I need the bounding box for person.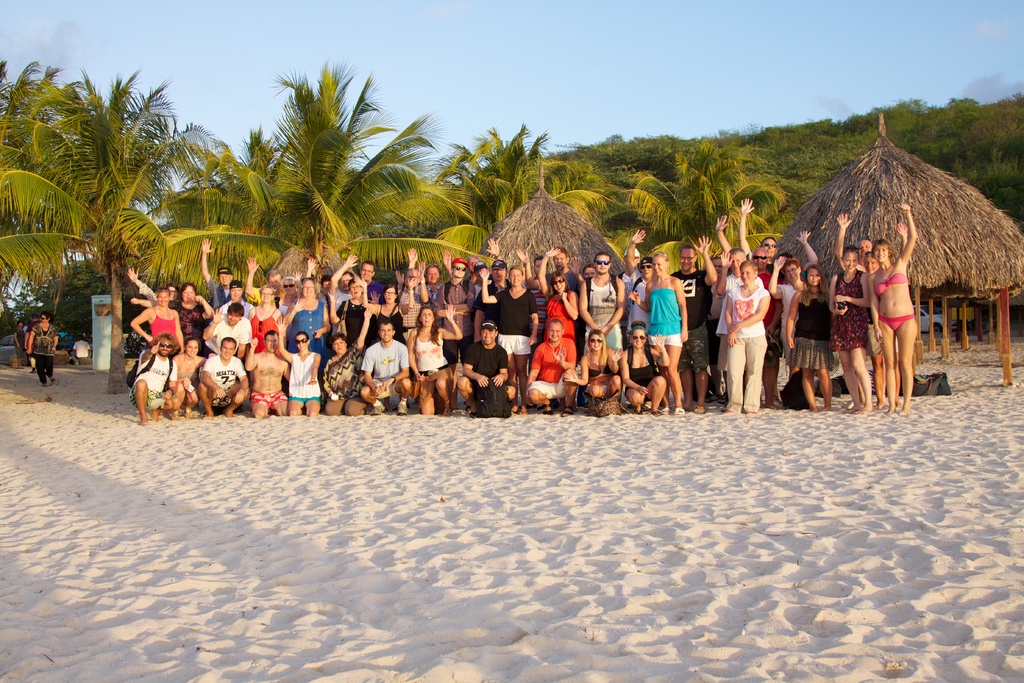
Here it is: l=463, t=322, r=515, b=417.
